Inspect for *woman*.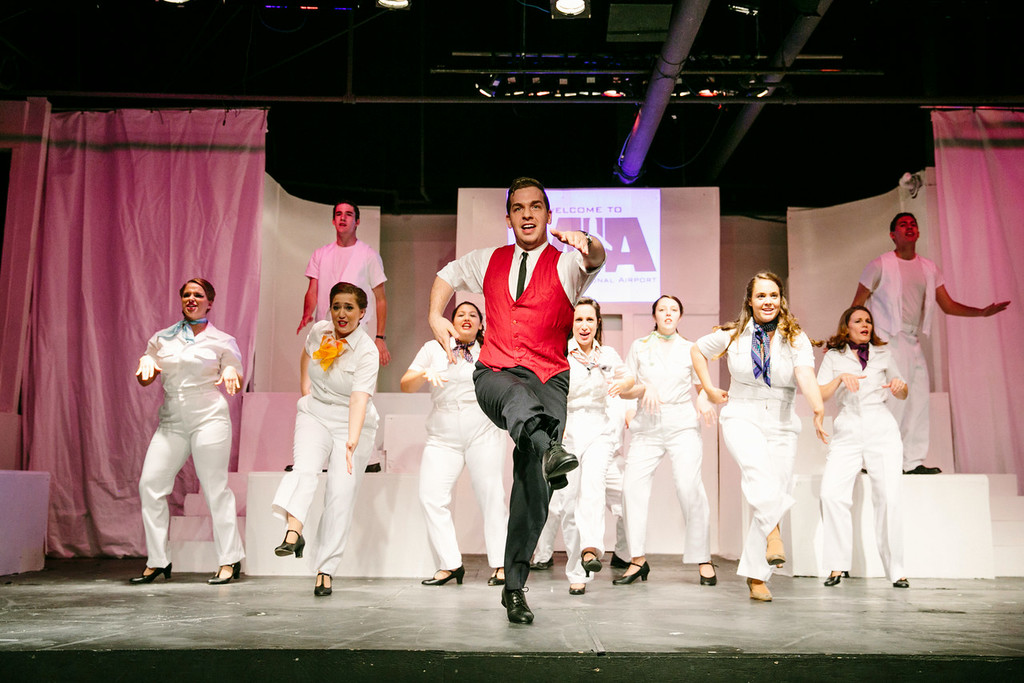
Inspection: <box>565,294,631,595</box>.
